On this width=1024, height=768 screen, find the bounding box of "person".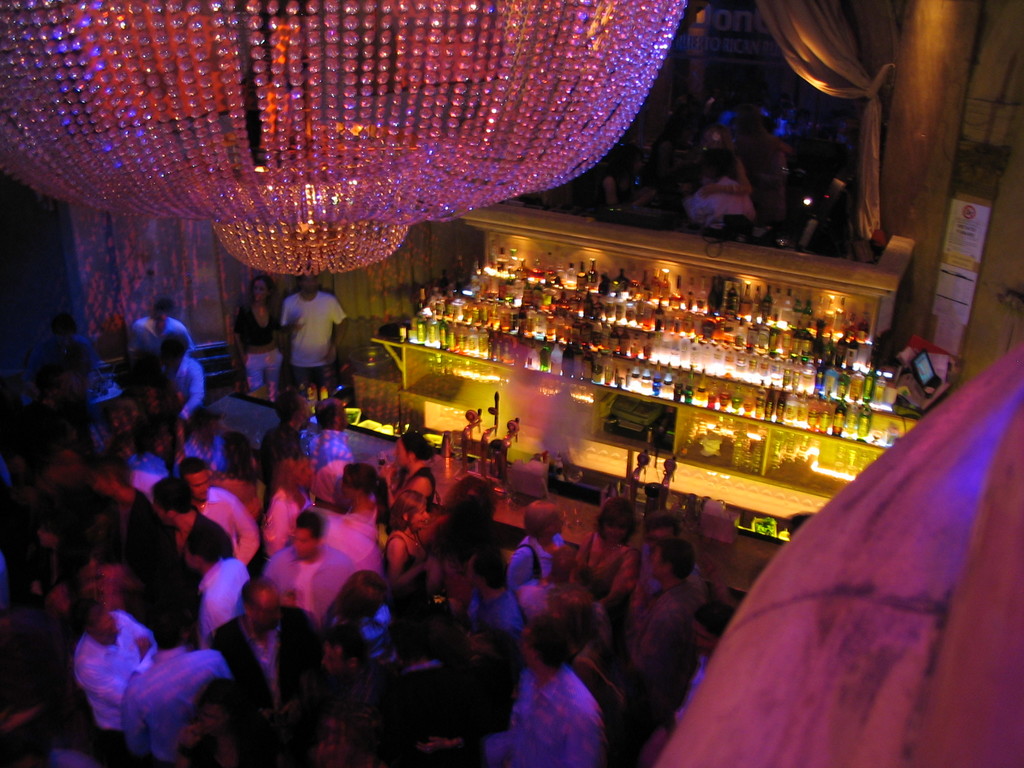
Bounding box: (x1=636, y1=513, x2=707, y2=591).
